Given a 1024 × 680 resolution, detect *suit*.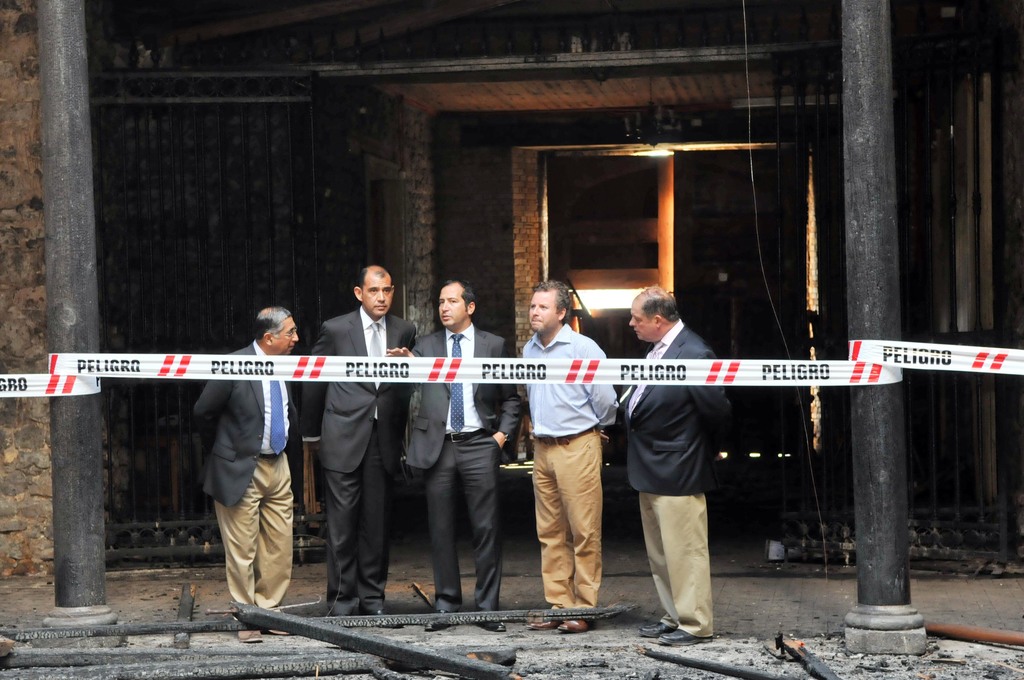
<region>614, 317, 731, 639</region>.
